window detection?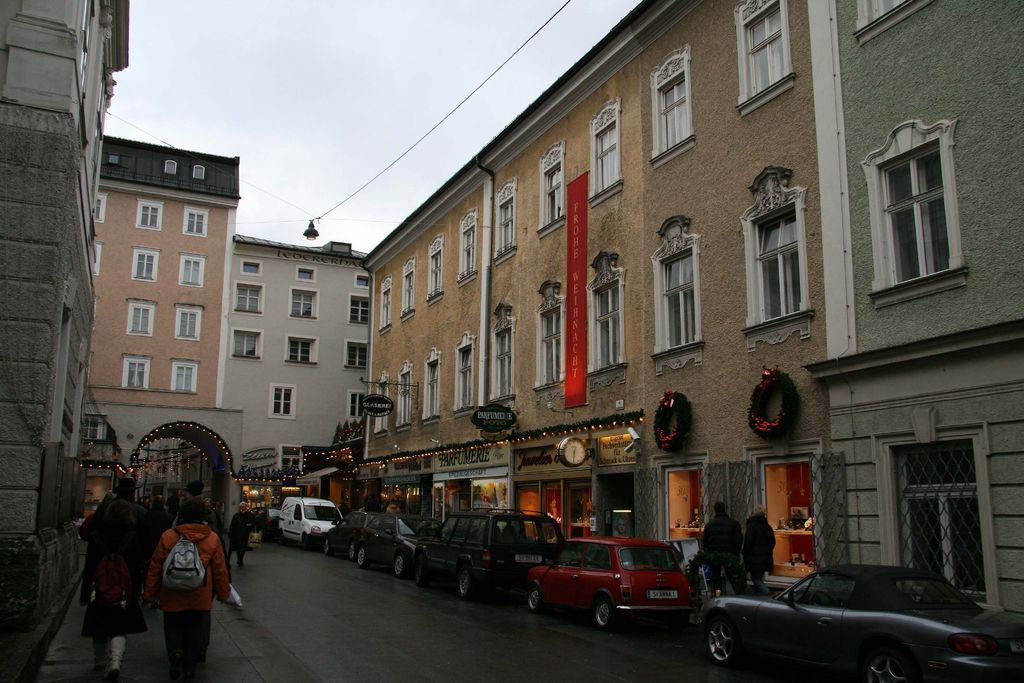
BBox(735, 0, 792, 106)
